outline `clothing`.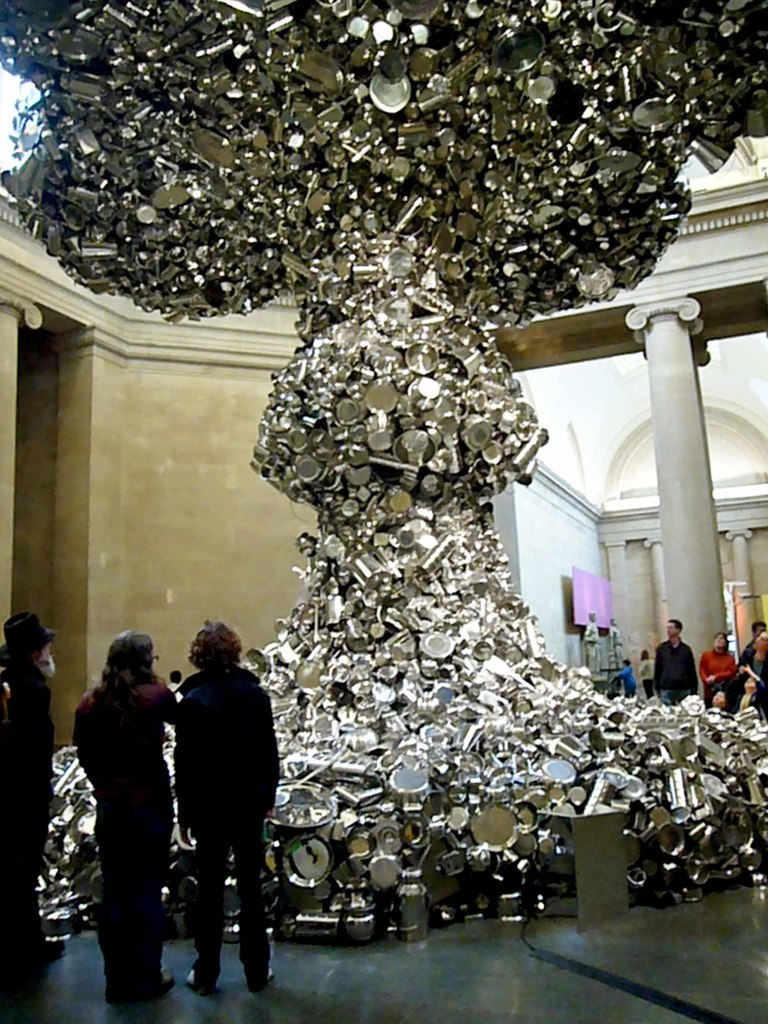
Outline: locate(741, 662, 767, 720).
